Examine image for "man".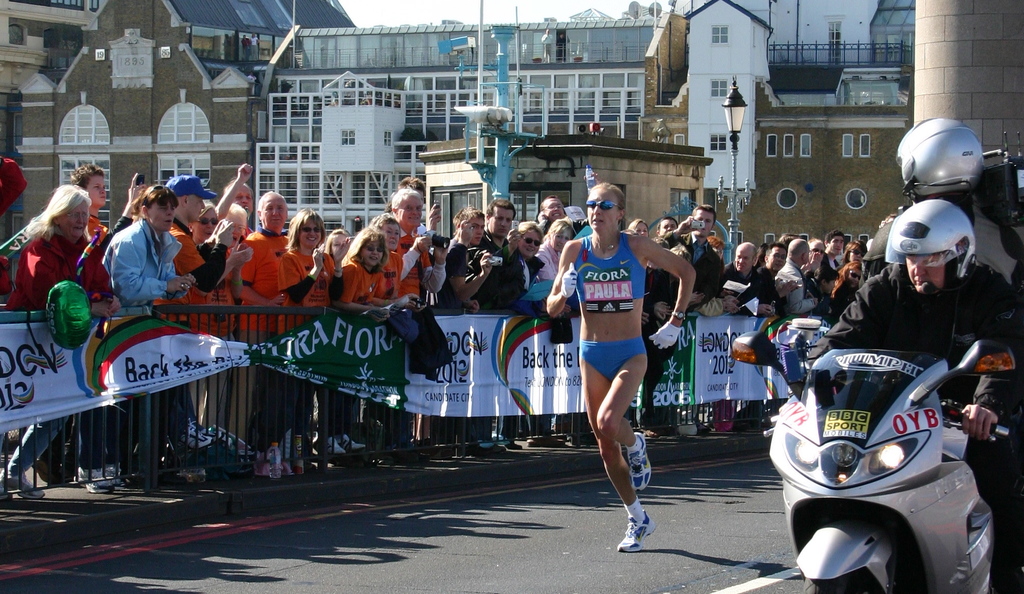
Examination result: box=[820, 230, 849, 292].
